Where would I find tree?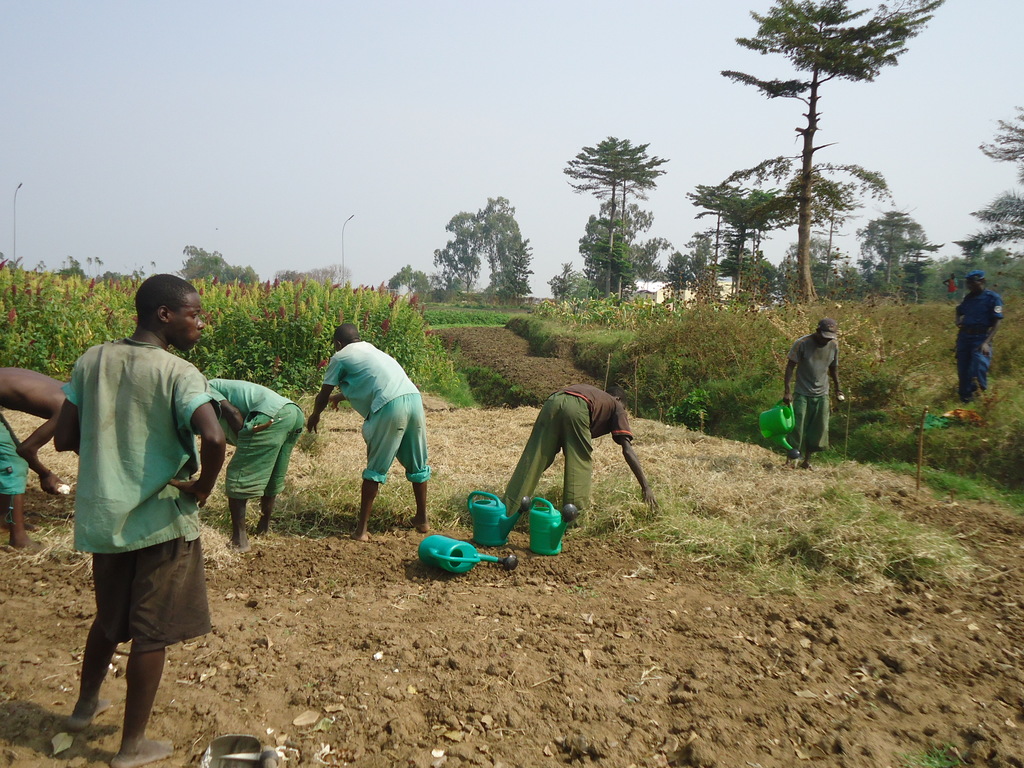
At <box>962,100,1023,269</box>.
